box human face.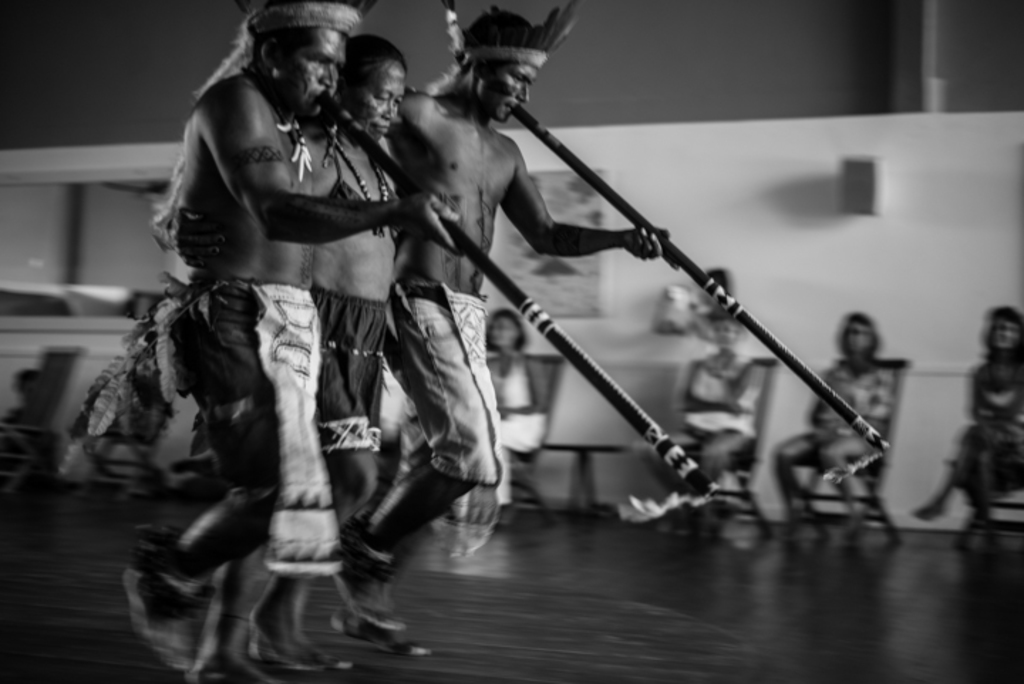
region(986, 311, 1018, 358).
